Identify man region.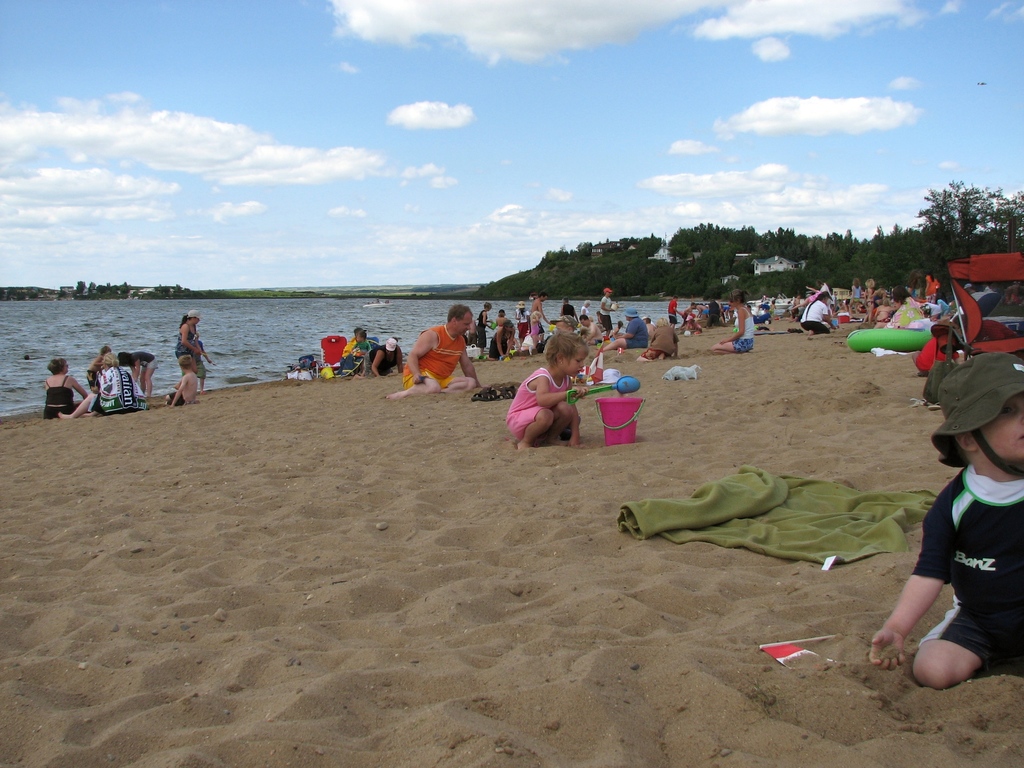
Region: (left=399, top=313, right=480, bottom=405).
